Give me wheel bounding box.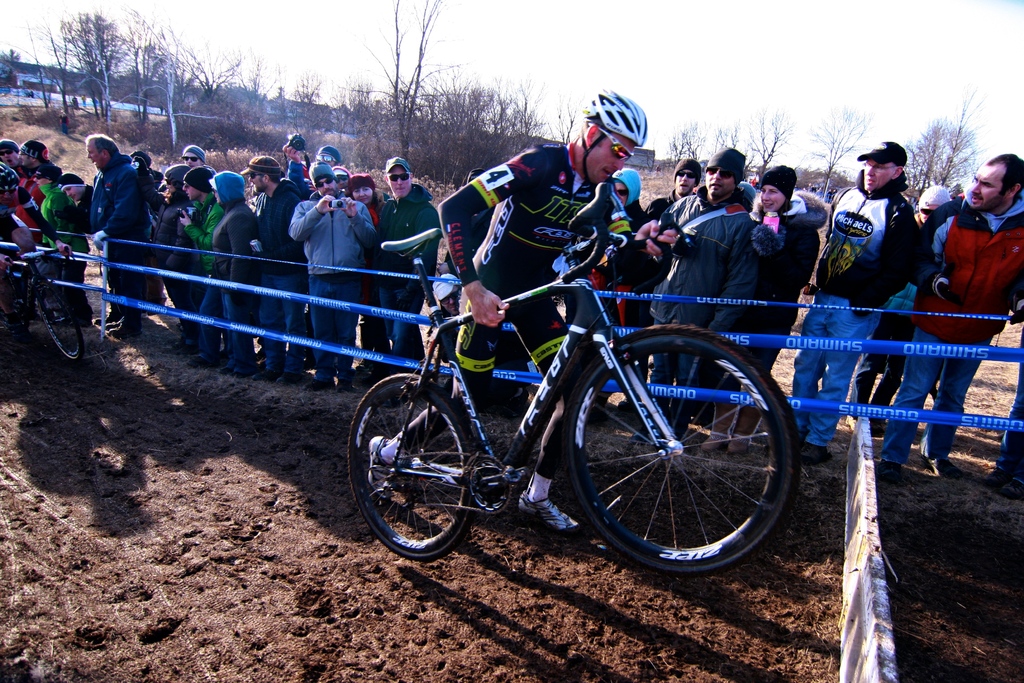
box=[38, 284, 82, 361].
